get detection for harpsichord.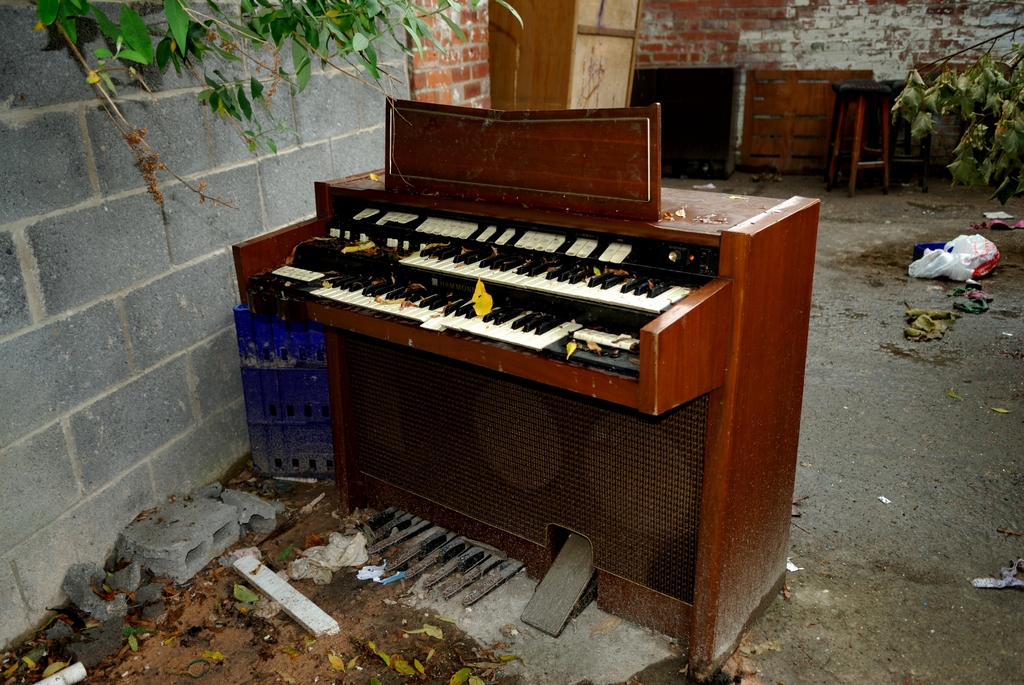
Detection: region(246, 100, 820, 671).
